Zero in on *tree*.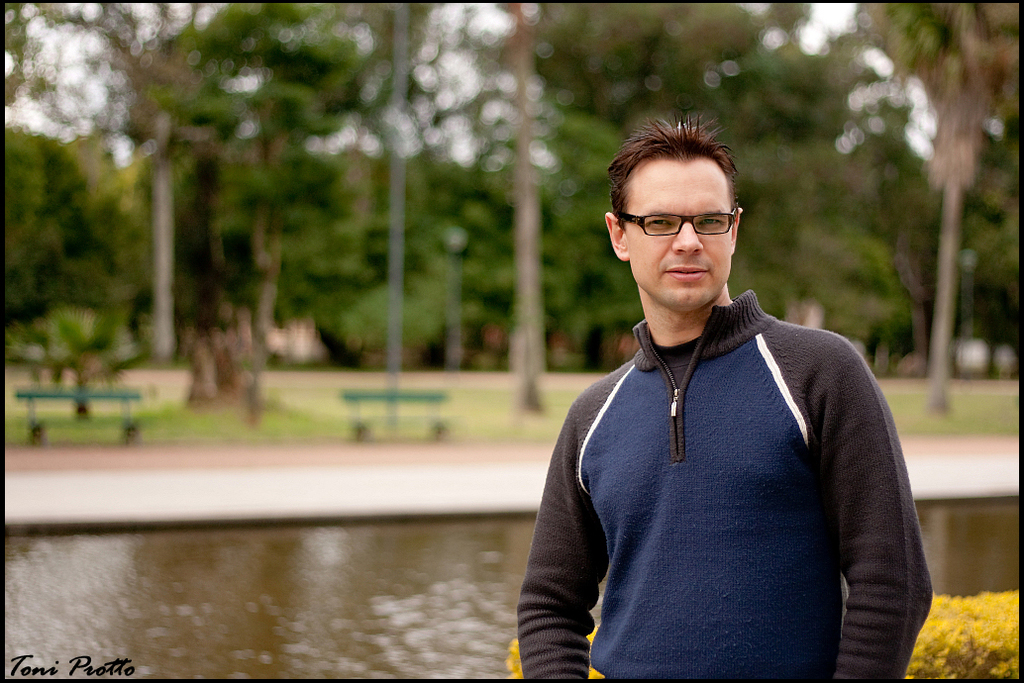
Zeroed in: (x1=724, y1=0, x2=893, y2=360).
